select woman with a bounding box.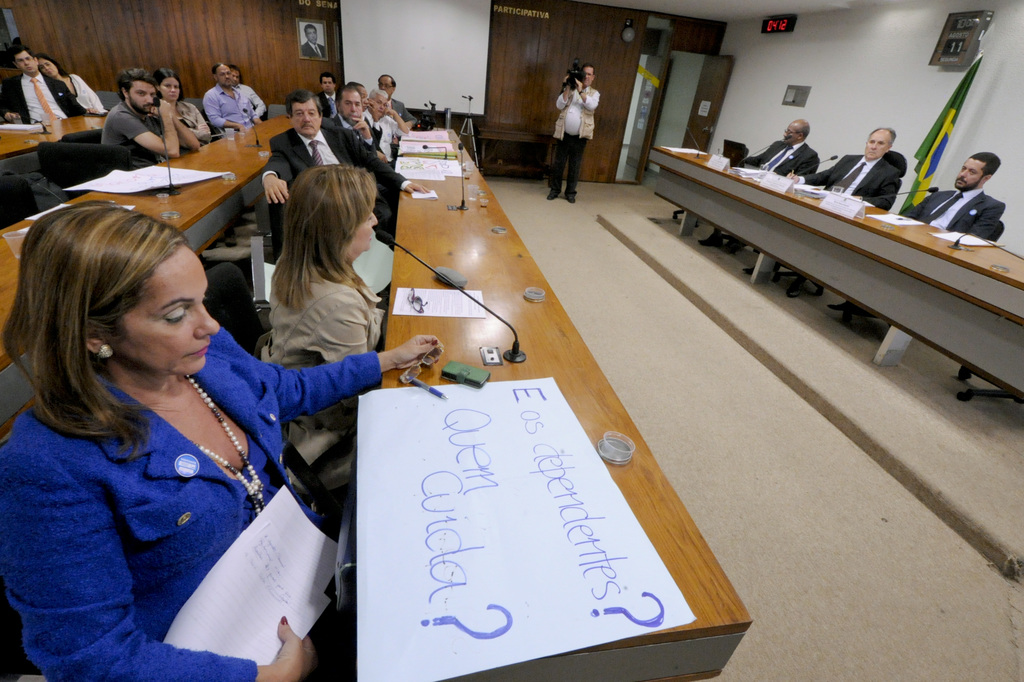
(37,54,109,117).
